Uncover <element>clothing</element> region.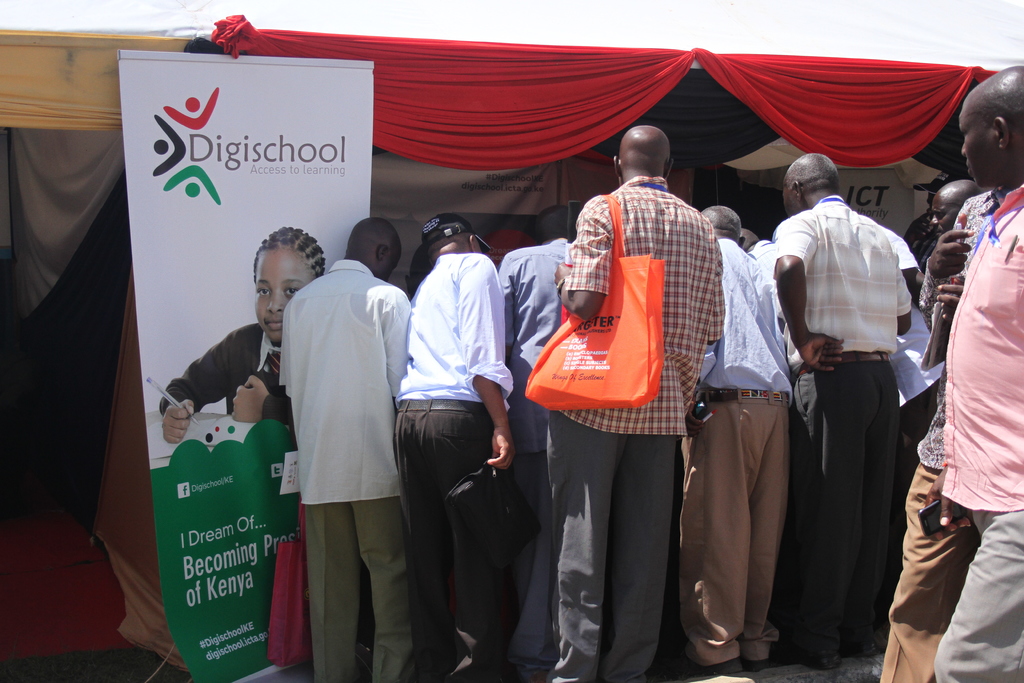
Uncovered: [x1=924, y1=197, x2=1023, y2=674].
